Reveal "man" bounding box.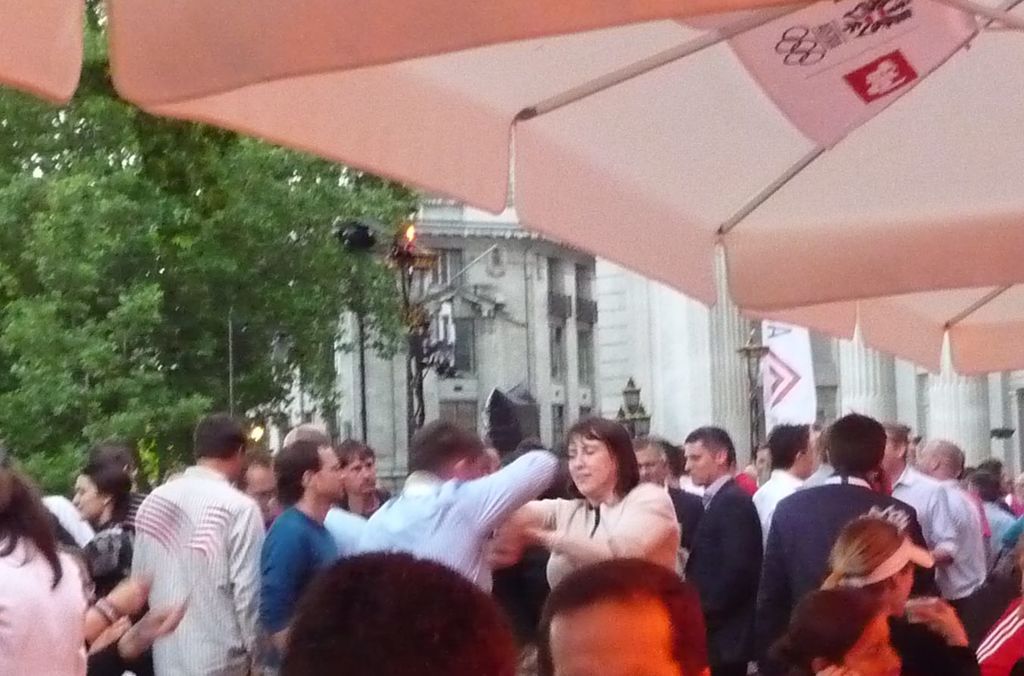
Revealed: BBox(643, 431, 707, 539).
